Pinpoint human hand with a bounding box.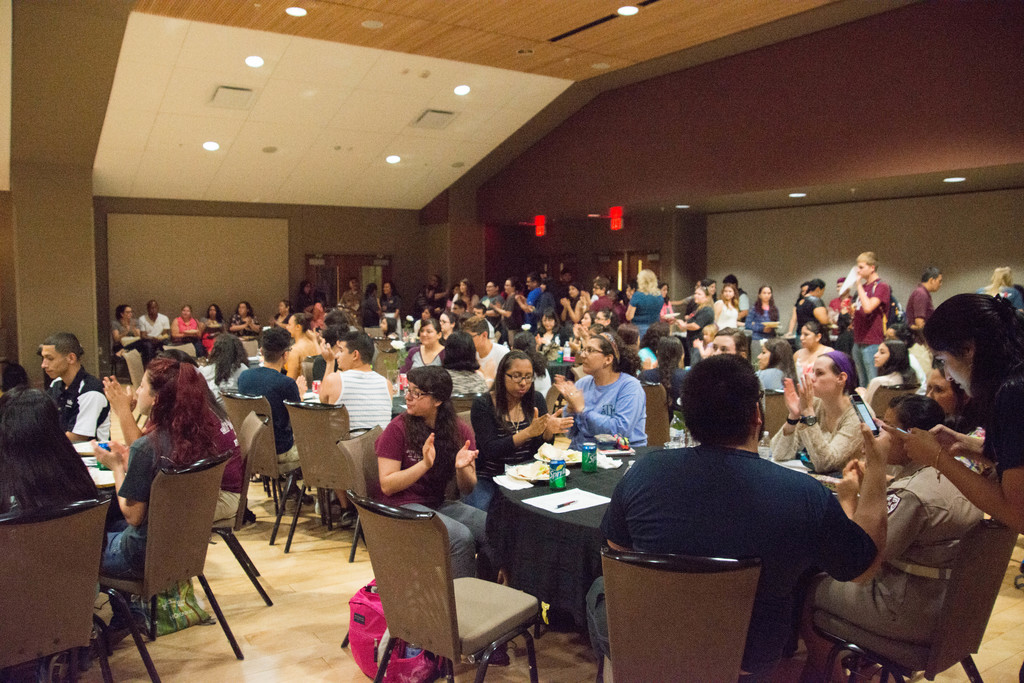
bbox(547, 406, 577, 436).
